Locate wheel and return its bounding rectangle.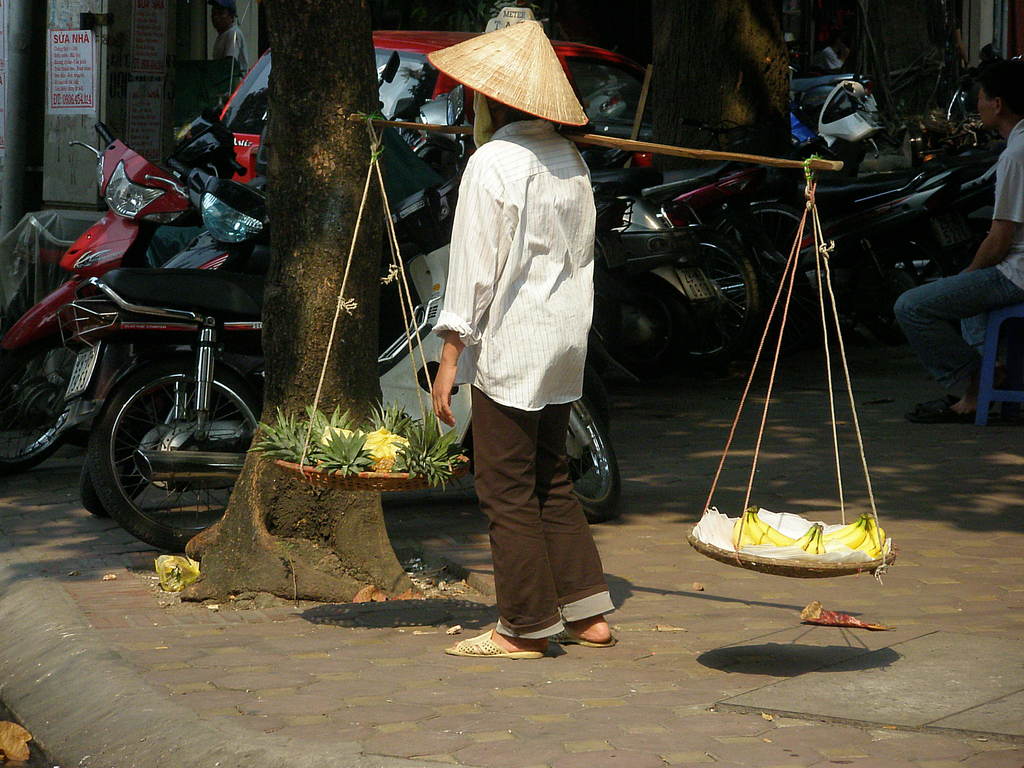
x1=664 y1=234 x2=762 y2=367.
